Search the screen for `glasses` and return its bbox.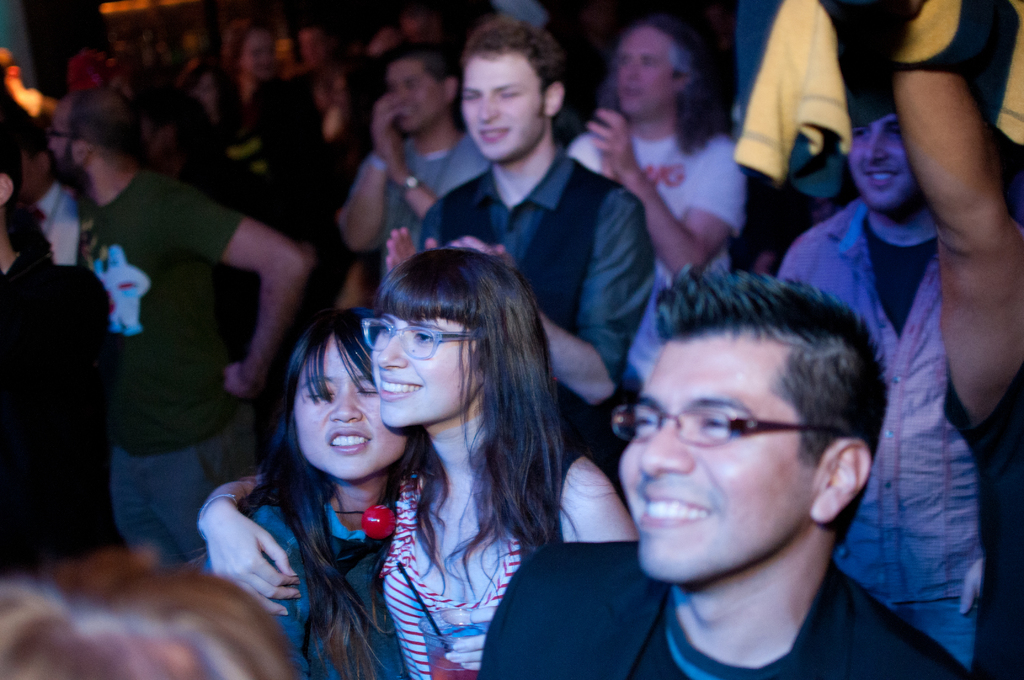
Found: 602/397/850/448.
